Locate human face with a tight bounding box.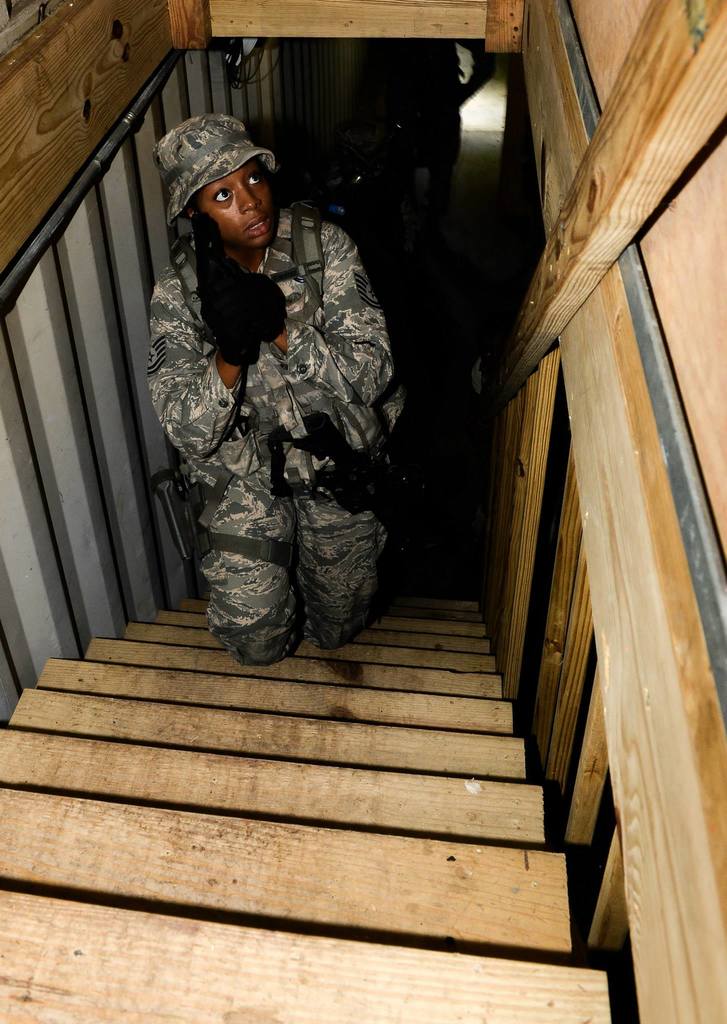
x1=199 y1=157 x2=285 y2=246.
